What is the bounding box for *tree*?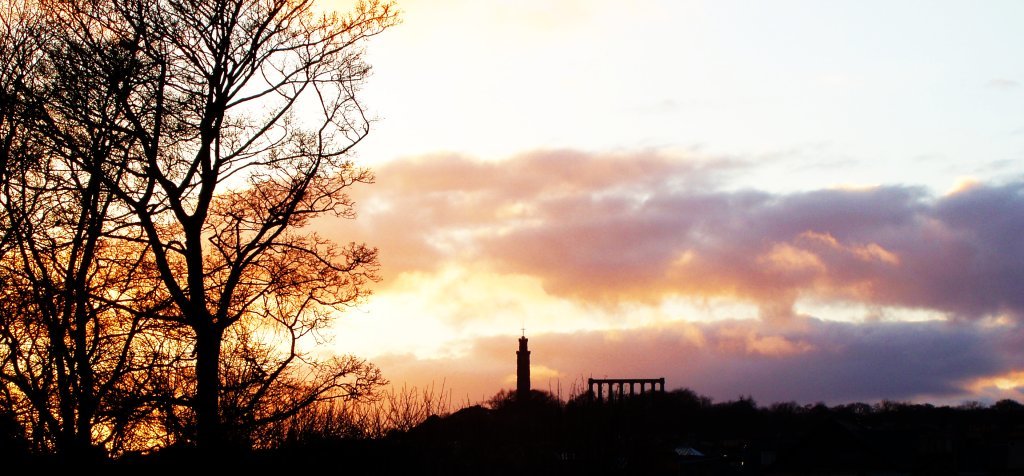
region(0, 0, 152, 472).
